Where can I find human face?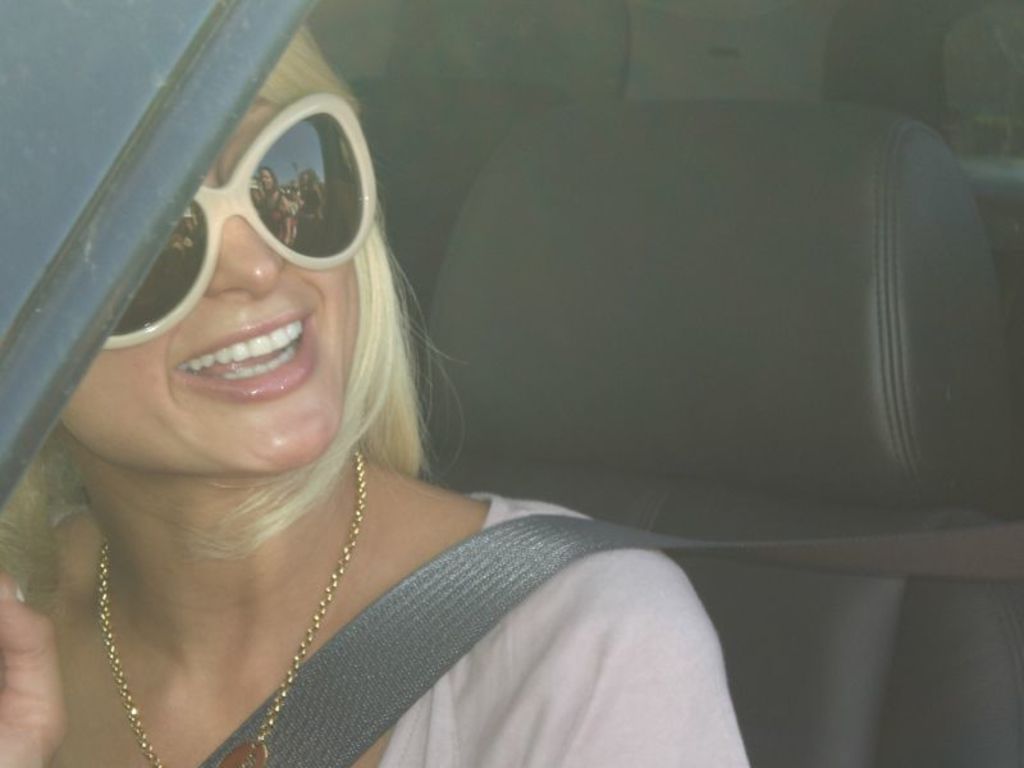
You can find it at (x1=63, y1=50, x2=364, y2=465).
